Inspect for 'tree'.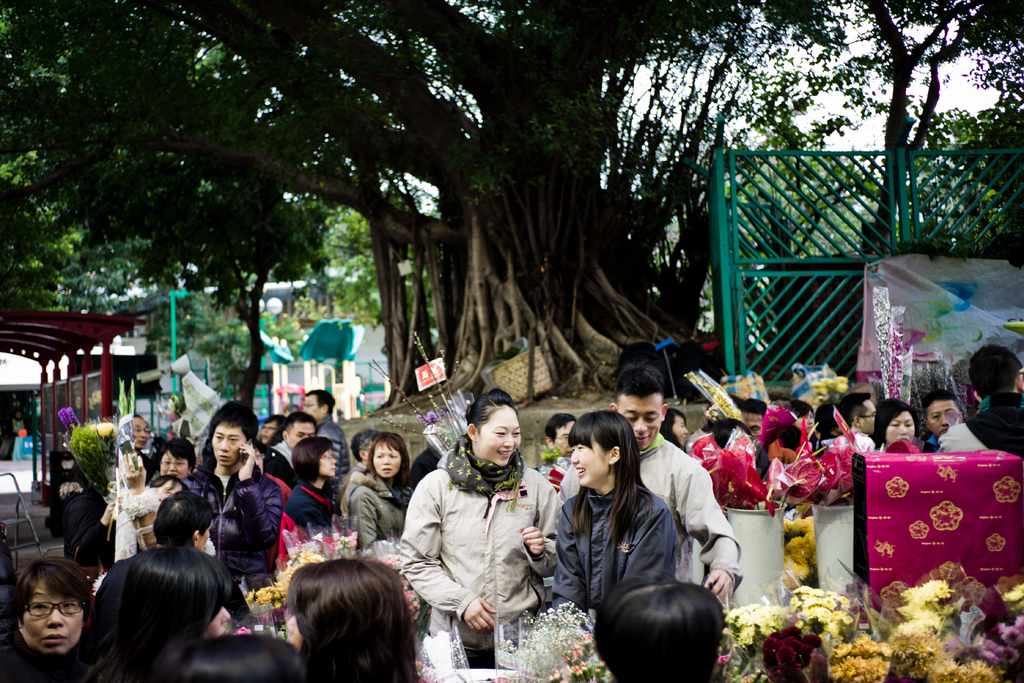
Inspection: crop(833, 0, 1023, 273).
